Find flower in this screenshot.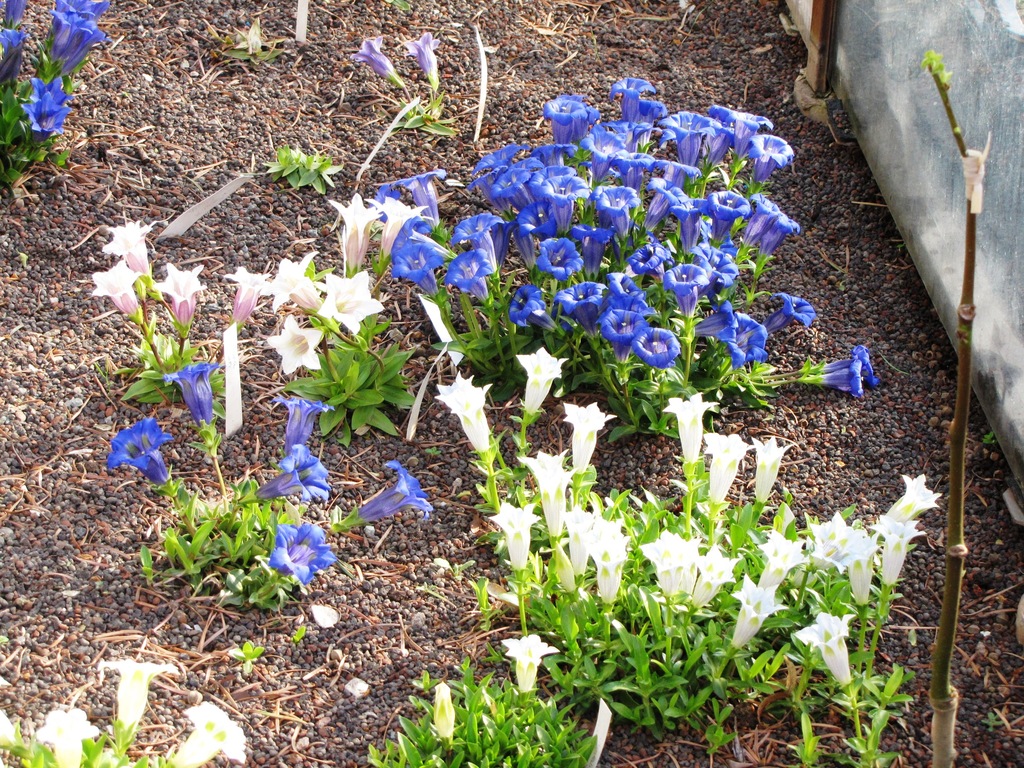
The bounding box for flower is (584,516,634,602).
